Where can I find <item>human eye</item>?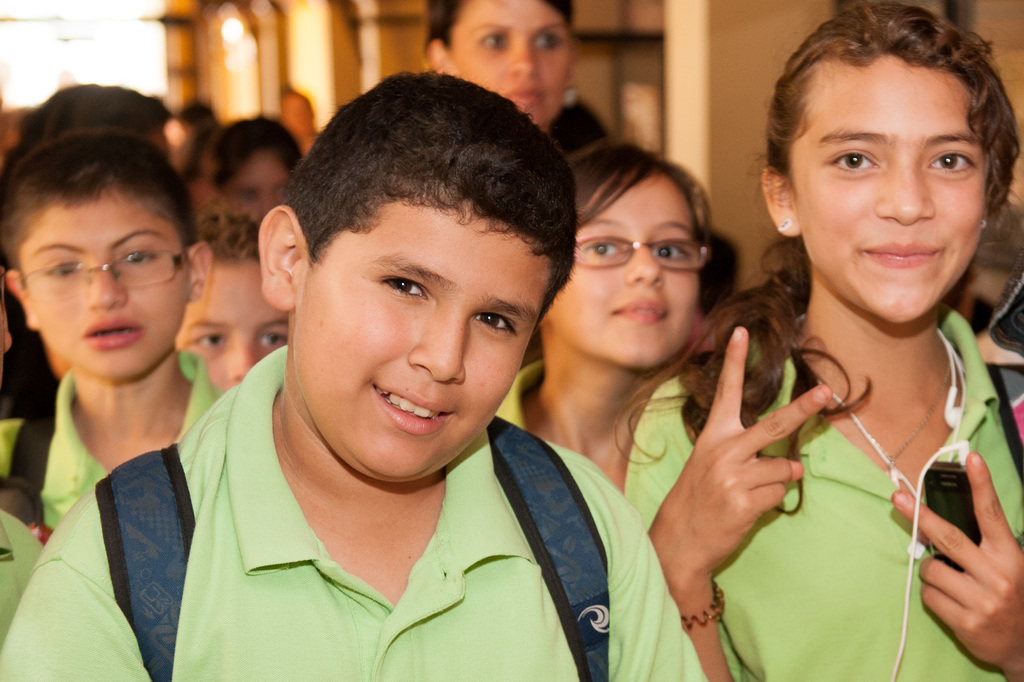
You can find it at (119,246,157,272).
